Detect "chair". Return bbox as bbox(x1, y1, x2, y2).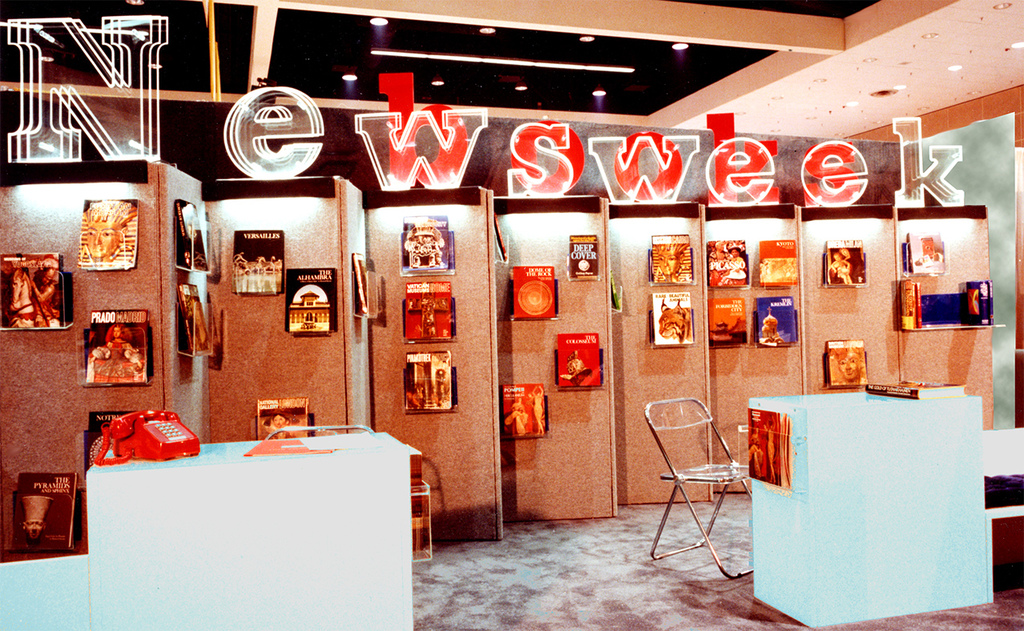
bbox(664, 380, 756, 590).
